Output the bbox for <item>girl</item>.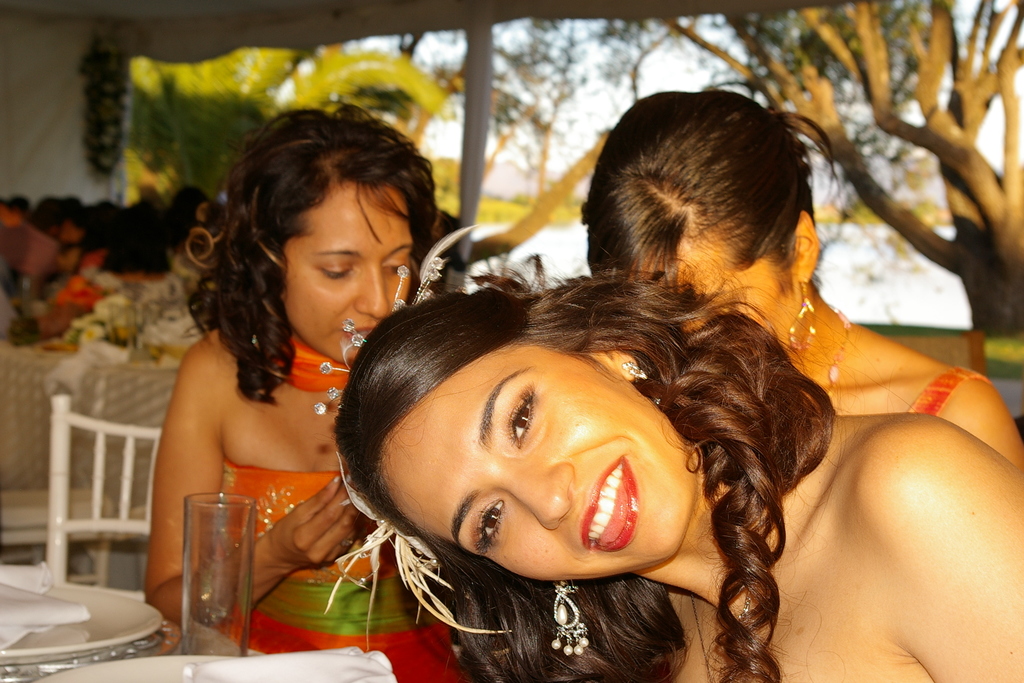
<bbox>580, 92, 1021, 465</bbox>.
